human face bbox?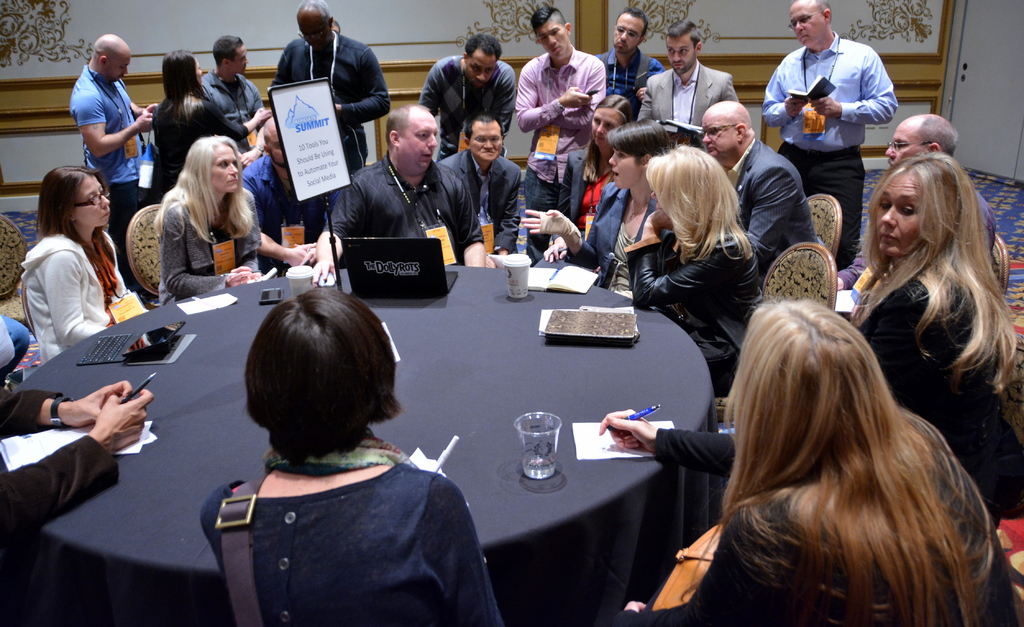
(590,108,616,146)
